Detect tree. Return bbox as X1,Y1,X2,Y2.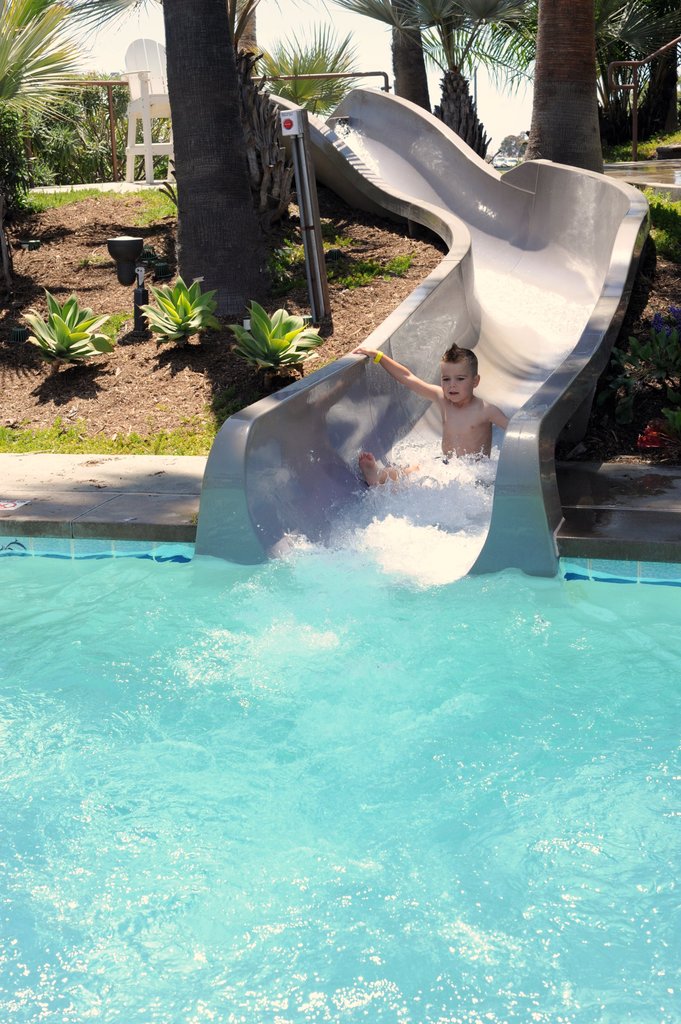
349,0,680,166.
